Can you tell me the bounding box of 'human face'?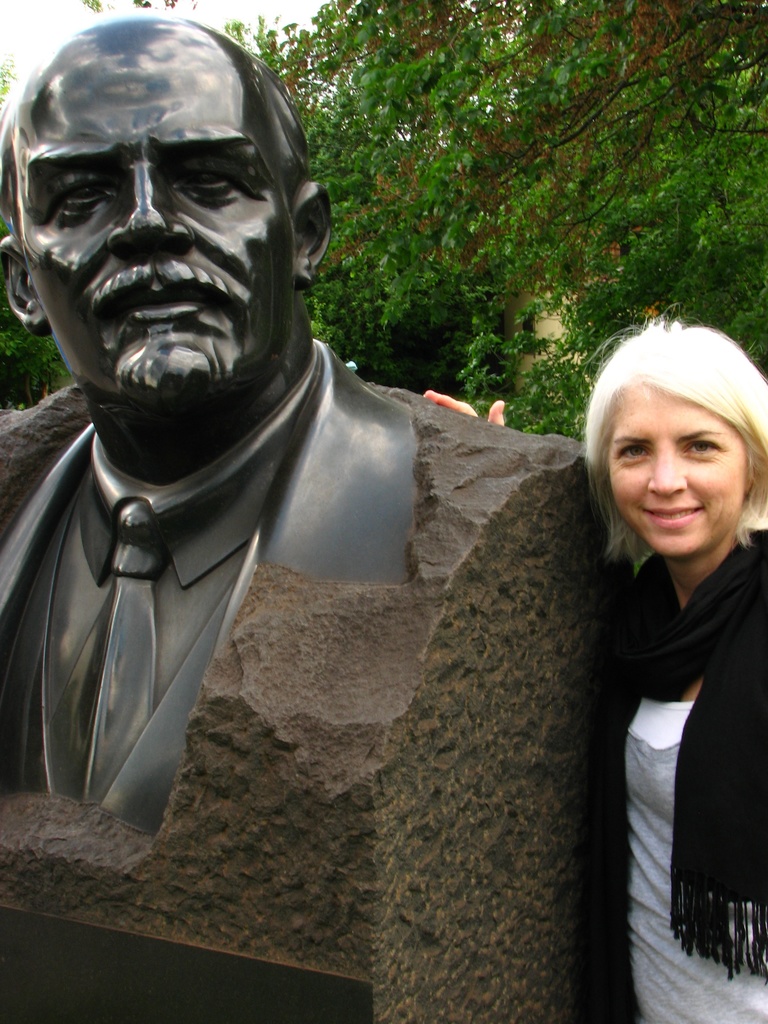
bbox=(22, 40, 296, 397).
